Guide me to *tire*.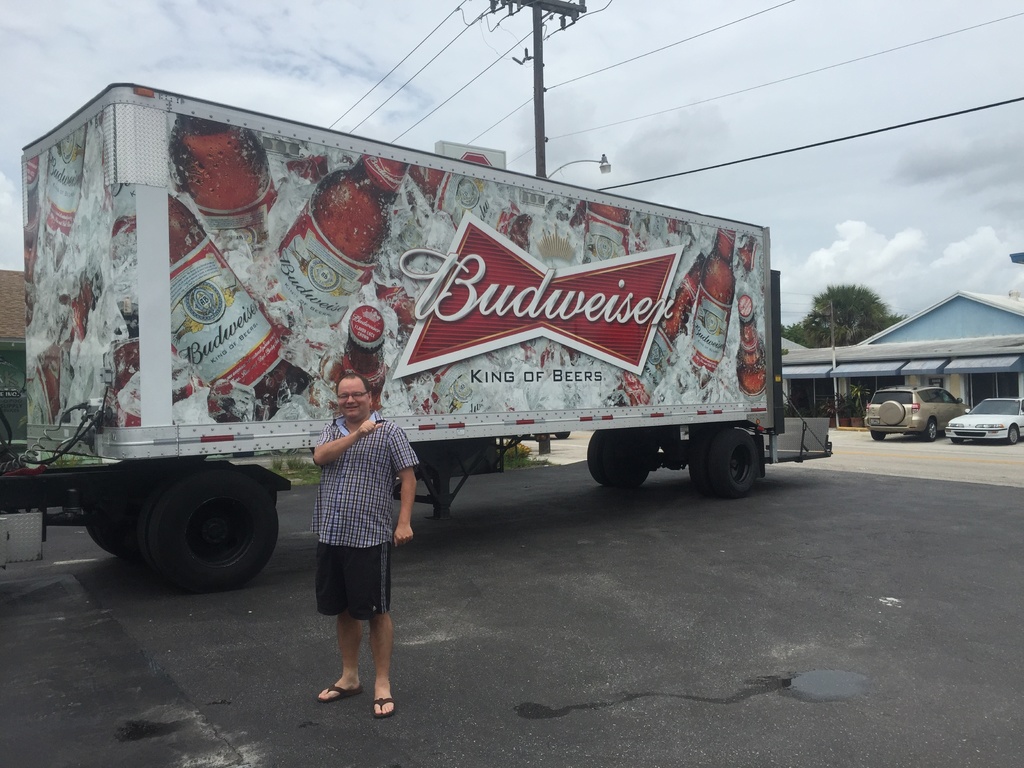
Guidance: {"x1": 870, "y1": 430, "x2": 886, "y2": 444}.
